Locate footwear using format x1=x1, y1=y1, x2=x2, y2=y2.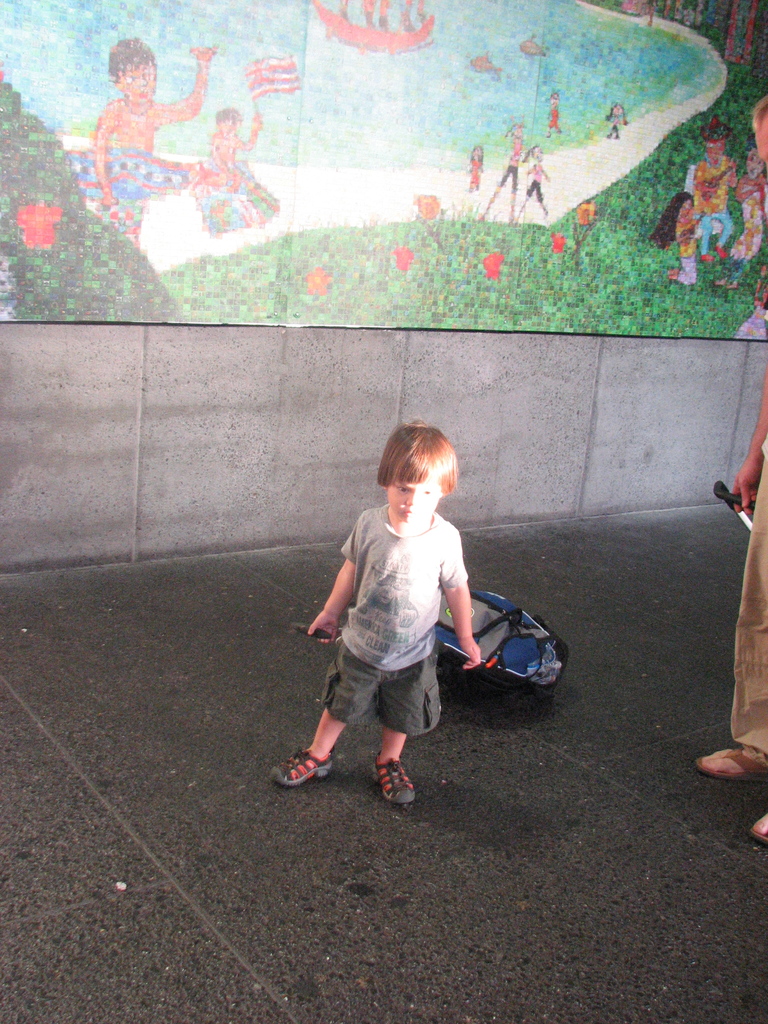
x1=746, y1=815, x2=767, y2=844.
